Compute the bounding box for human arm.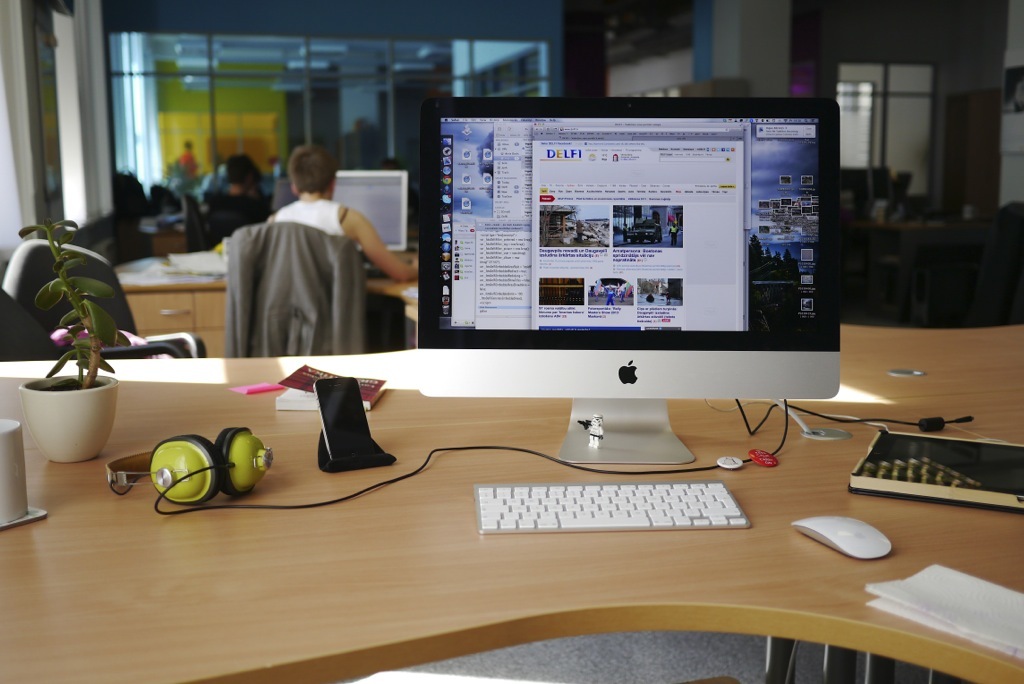
327/196/401/303.
